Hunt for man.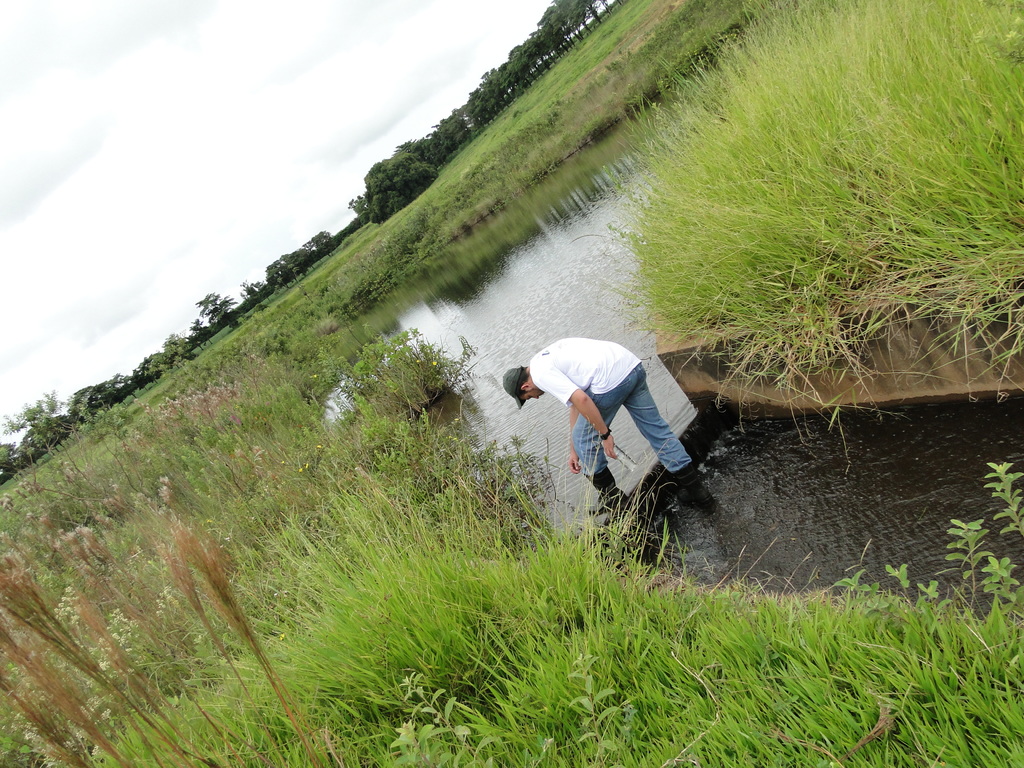
Hunted down at bbox=(515, 319, 708, 533).
